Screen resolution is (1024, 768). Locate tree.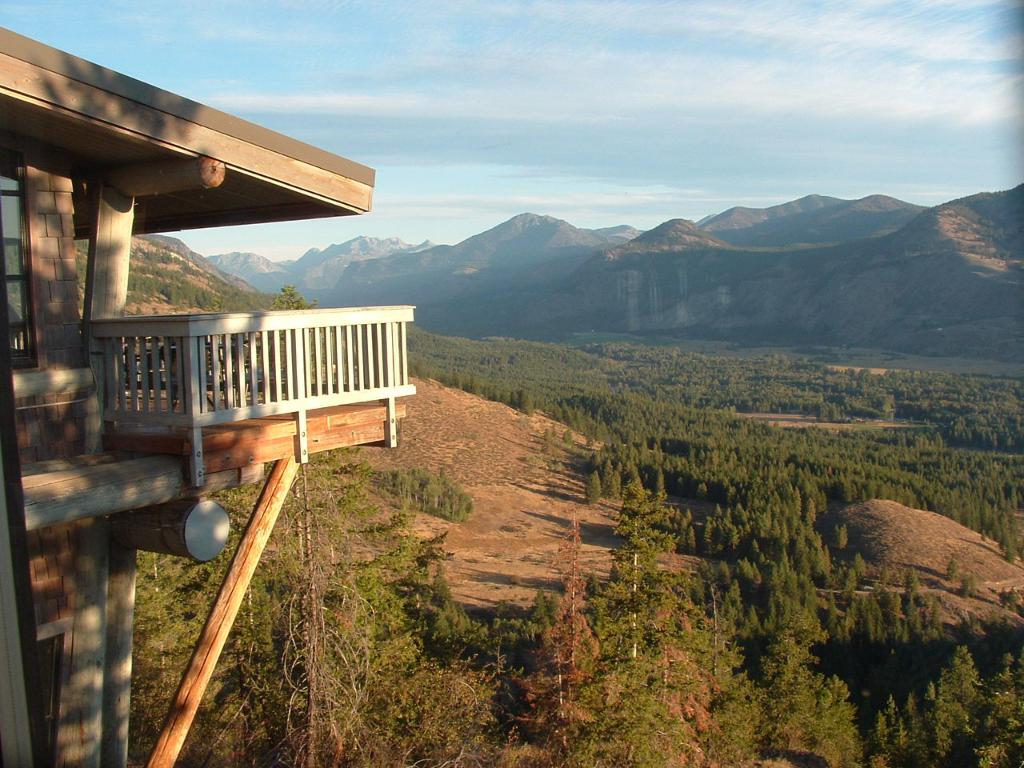
{"x1": 936, "y1": 638, "x2": 979, "y2": 724}.
